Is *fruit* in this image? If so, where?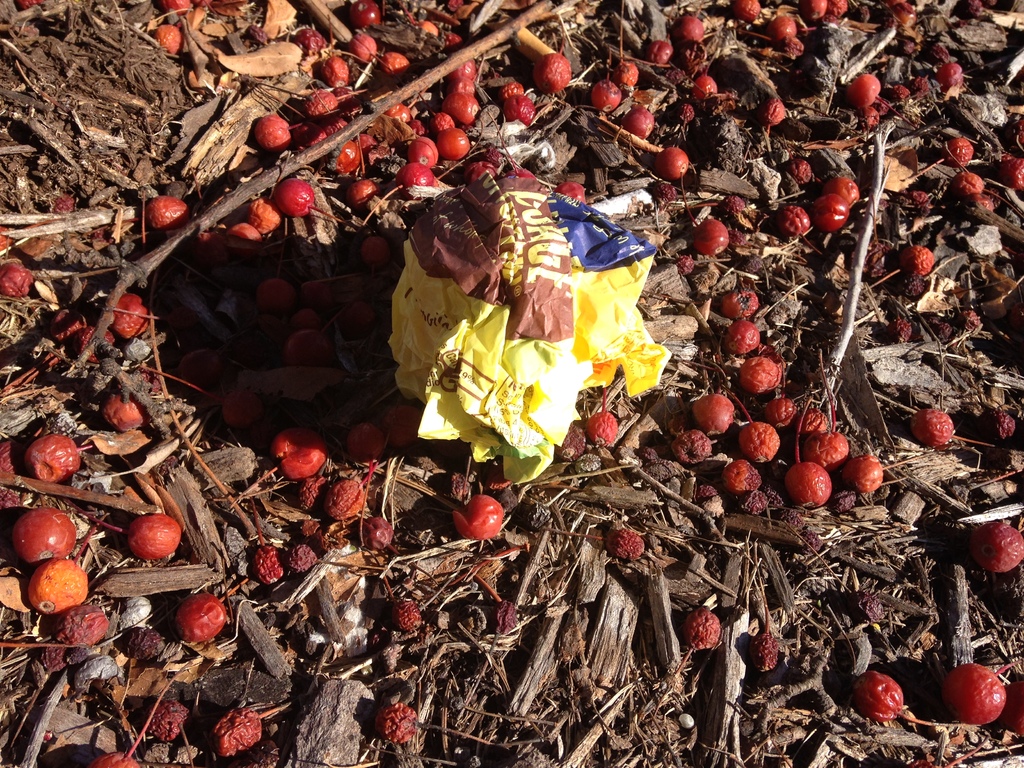
Yes, at 940,660,1004,724.
